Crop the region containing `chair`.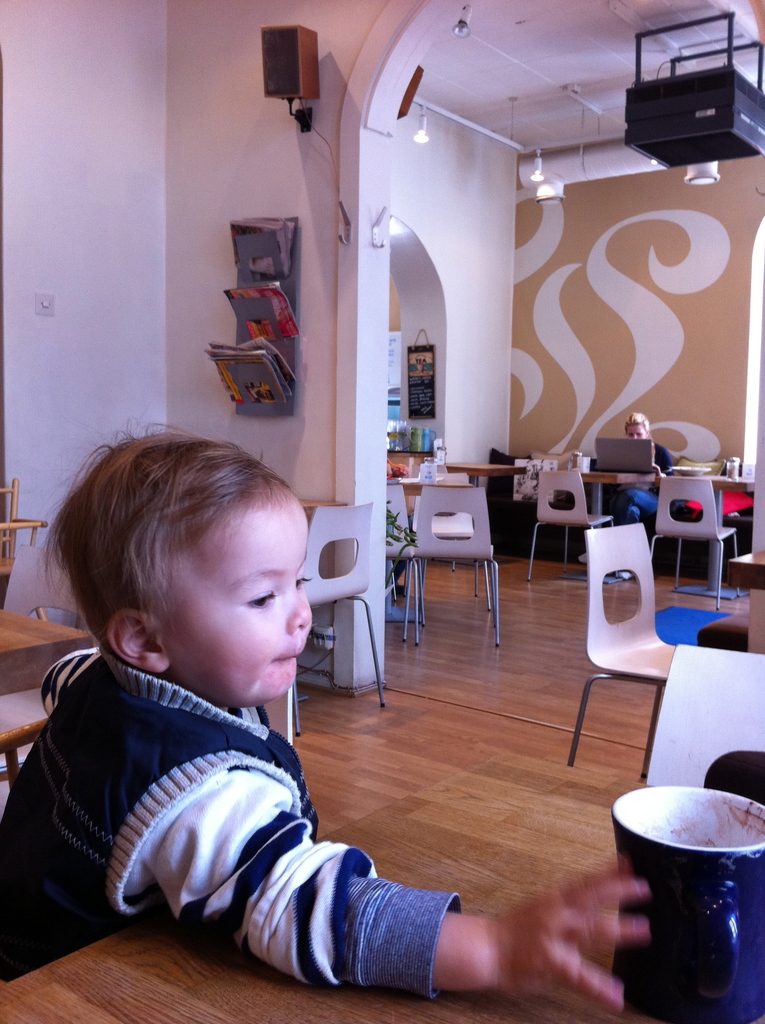
Crop region: region(0, 545, 95, 732).
